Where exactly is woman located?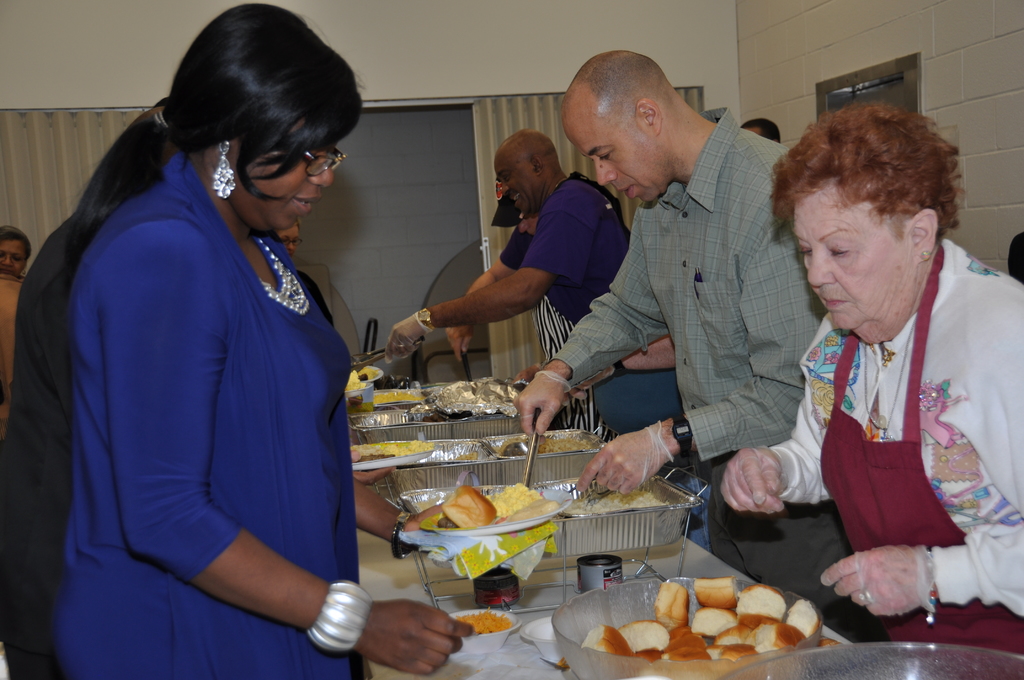
Its bounding box is l=719, t=102, r=1023, b=659.
